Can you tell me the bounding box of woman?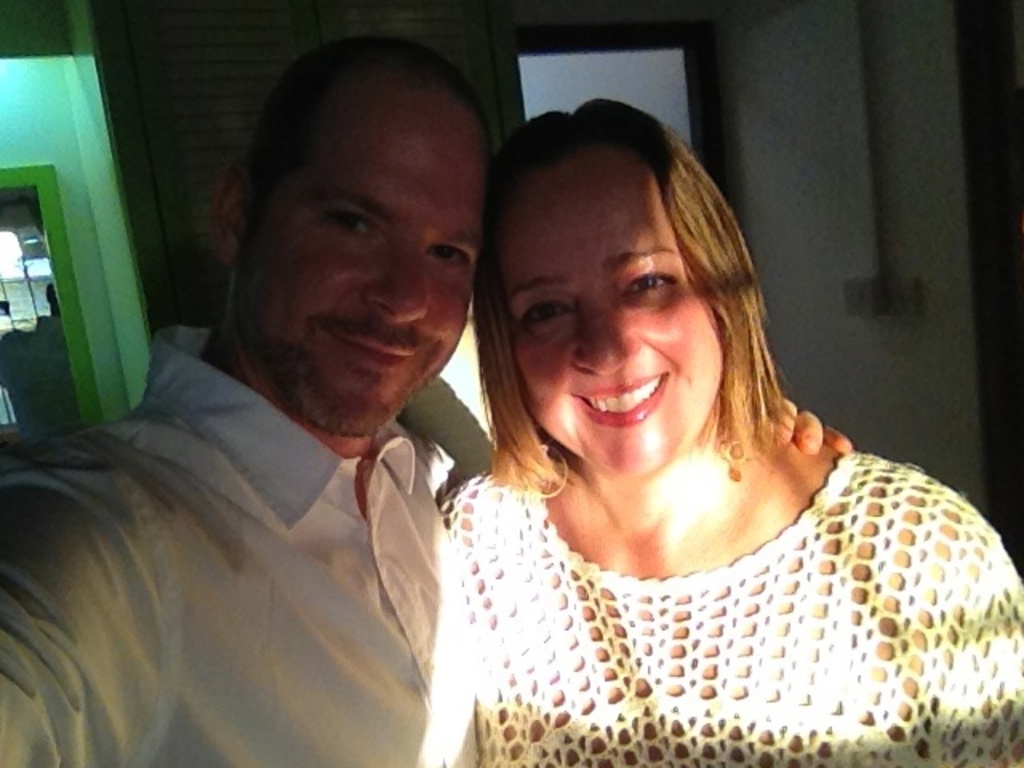
(left=373, top=101, right=1000, bottom=760).
